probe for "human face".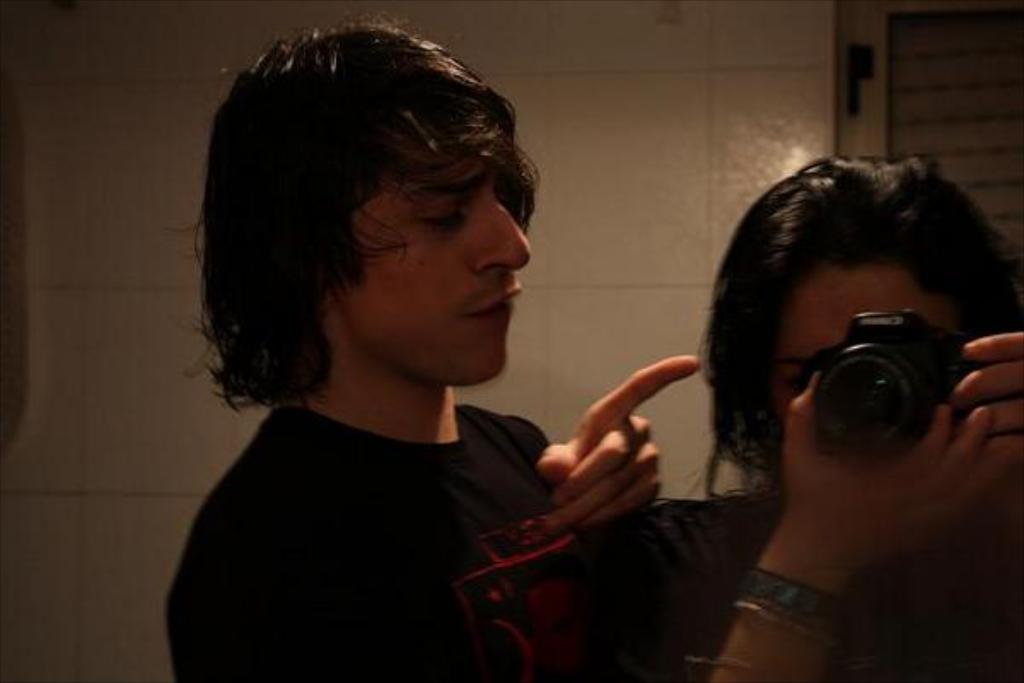
Probe result: [x1=773, y1=265, x2=961, y2=430].
